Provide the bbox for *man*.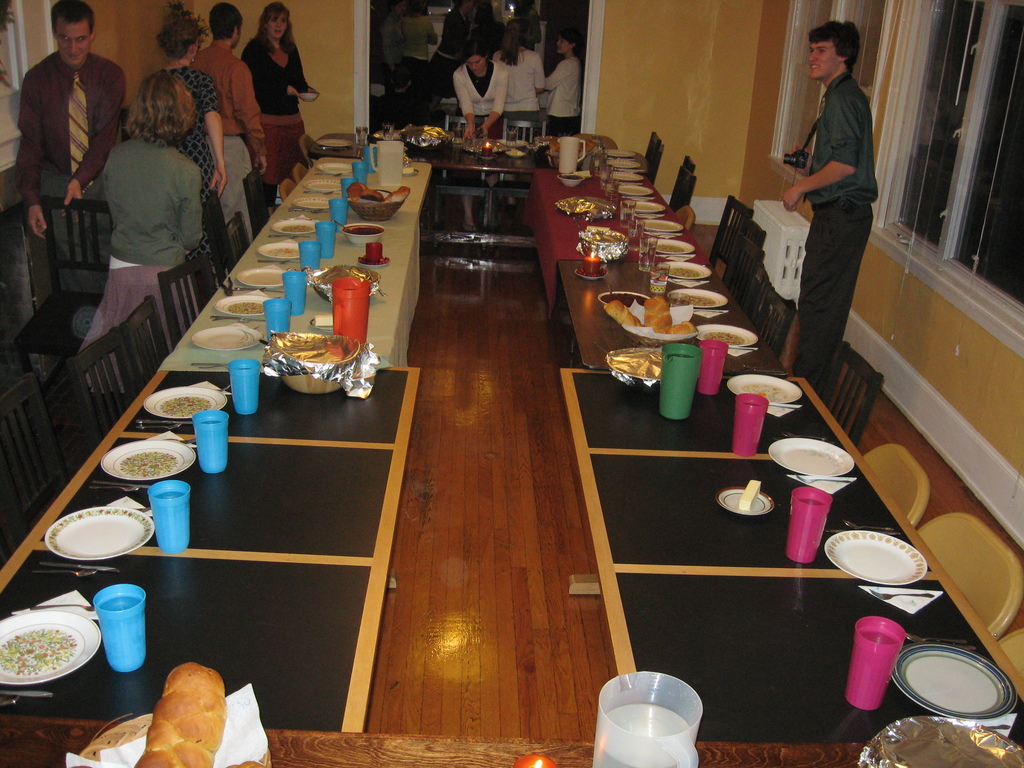
{"left": 12, "top": 0, "right": 125, "bottom": 243}.
